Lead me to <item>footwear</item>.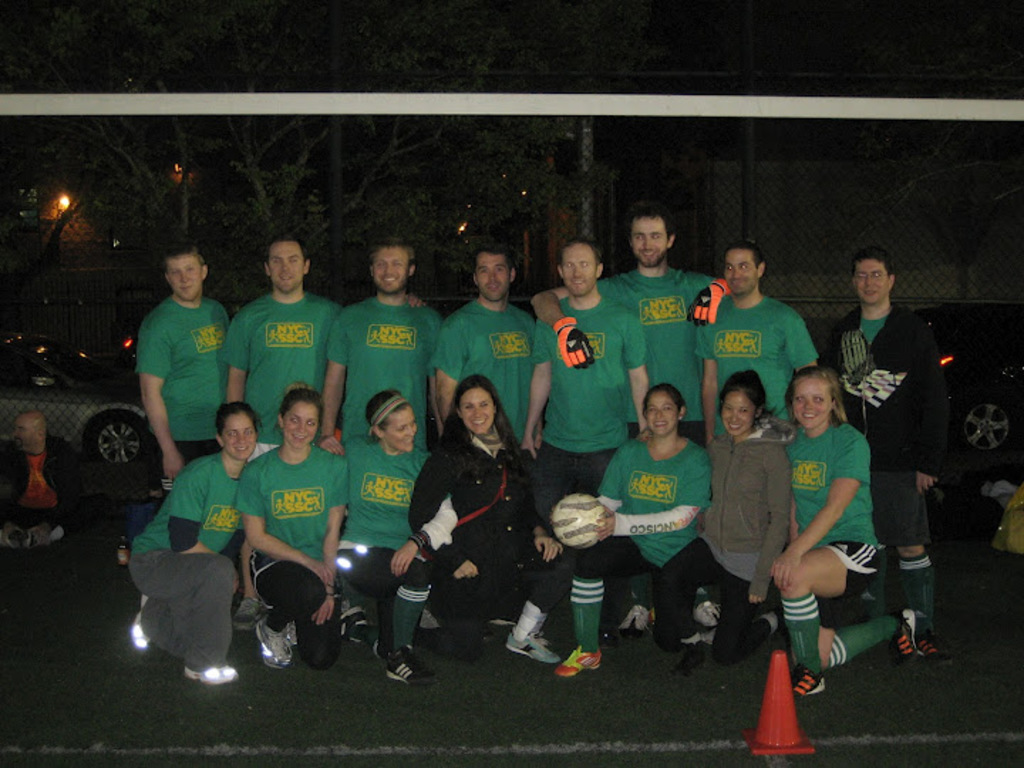
Lead to x1=183, y1=661, x2=239, y2=684.
